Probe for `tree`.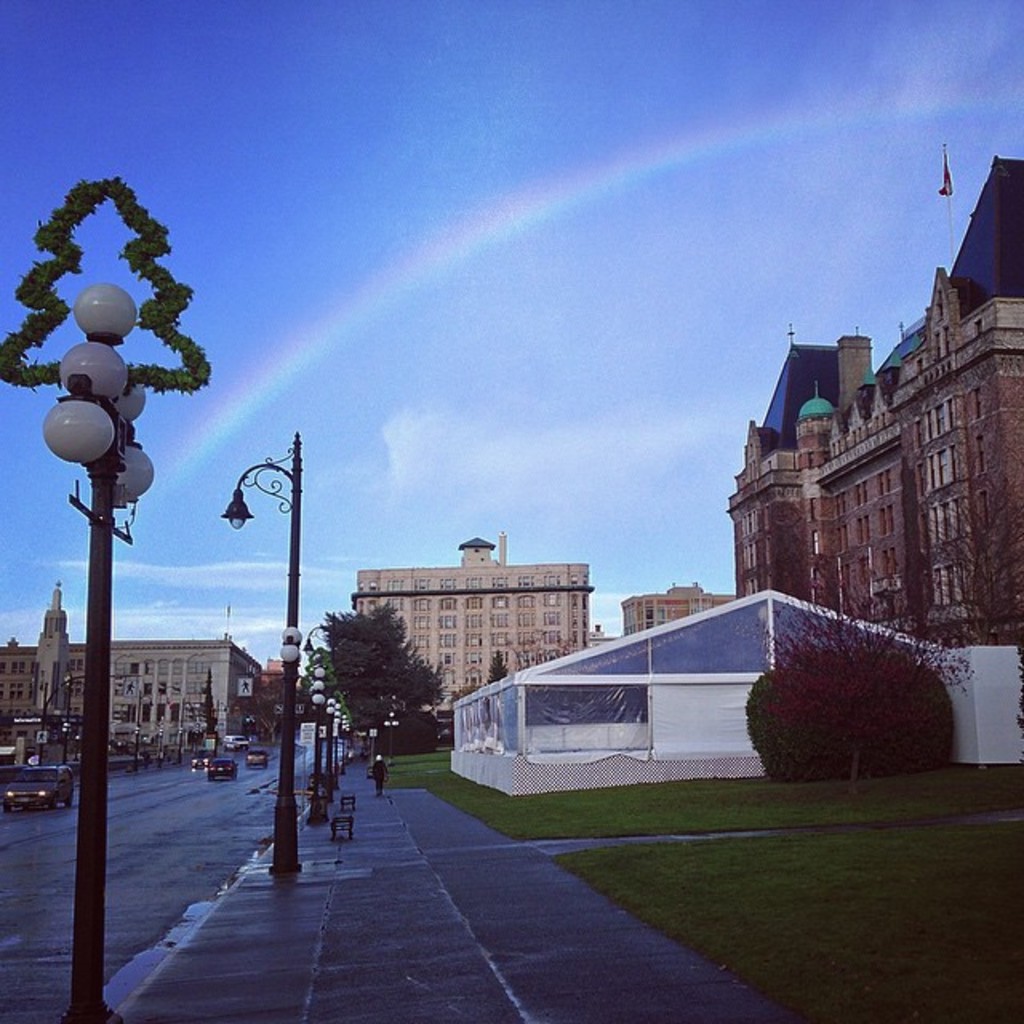
Probe result: box=[931, 480, 1022, 653].
